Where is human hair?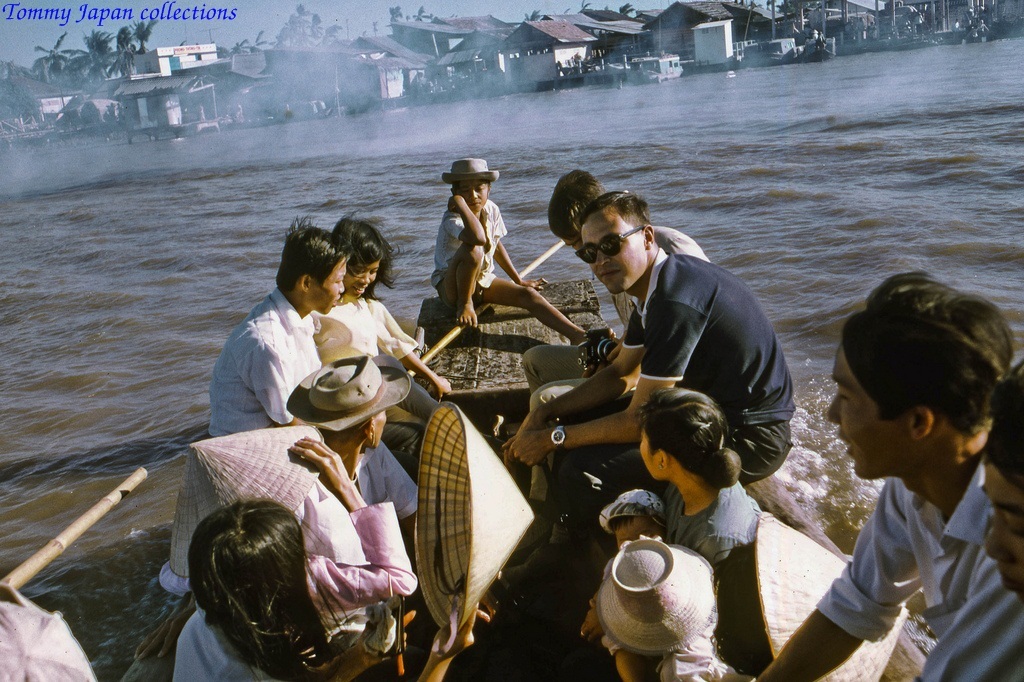
left=842, top=265, right=1006, bottom=439.
